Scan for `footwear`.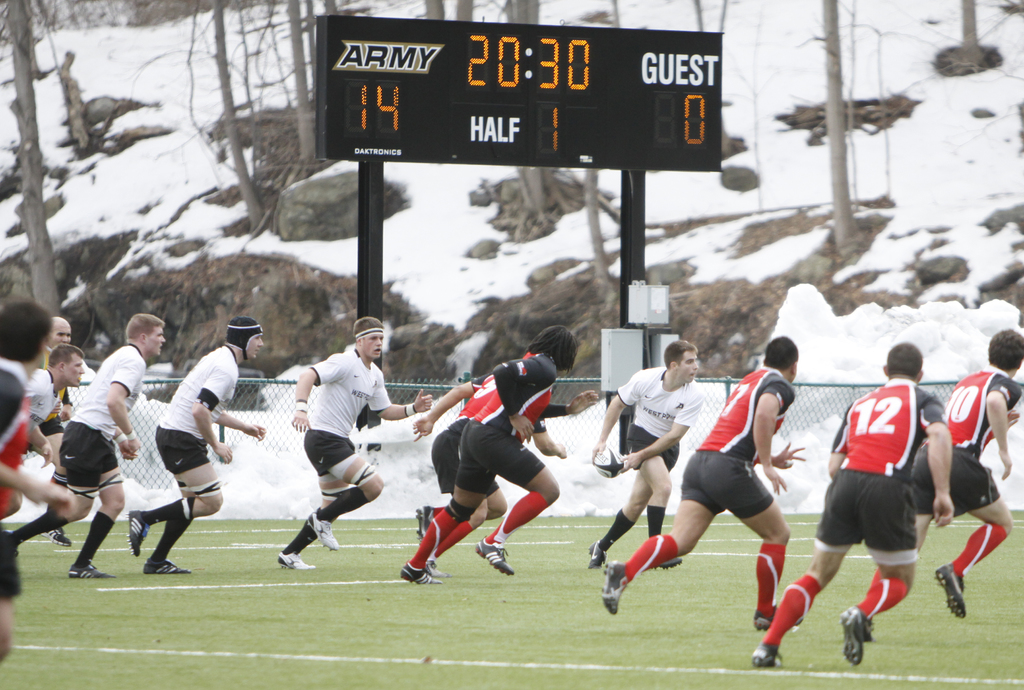
Scan result: [left=399, top=557, right=433, bottom=586].
